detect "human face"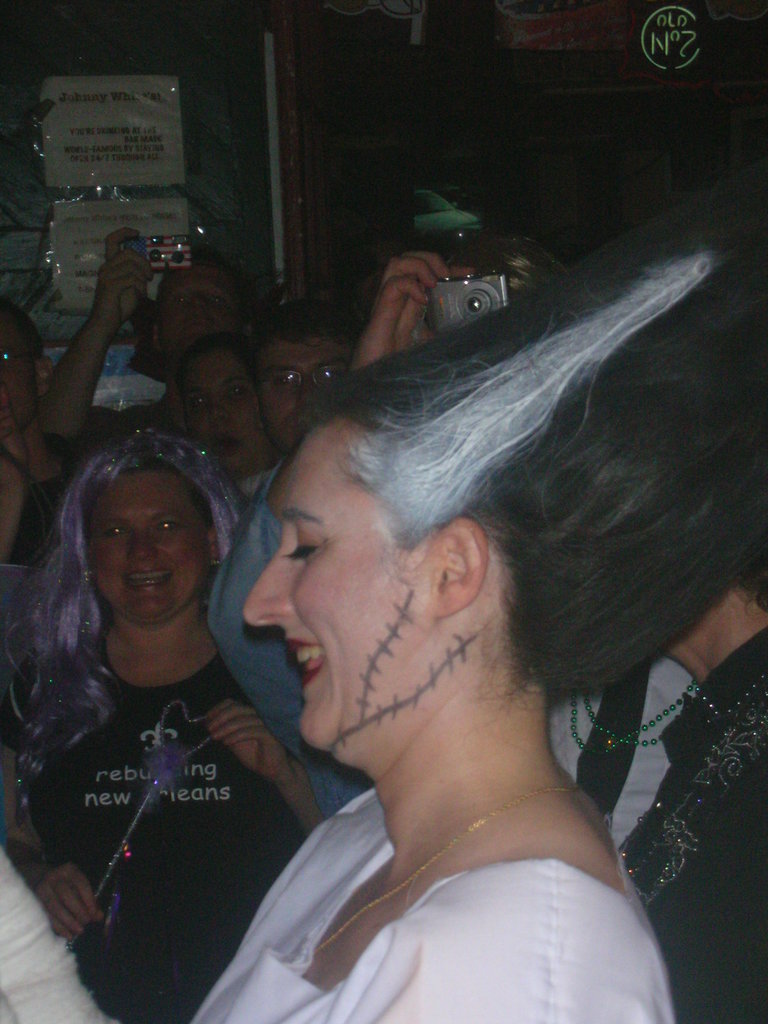
bbox=(153, 262, 236, 360)
